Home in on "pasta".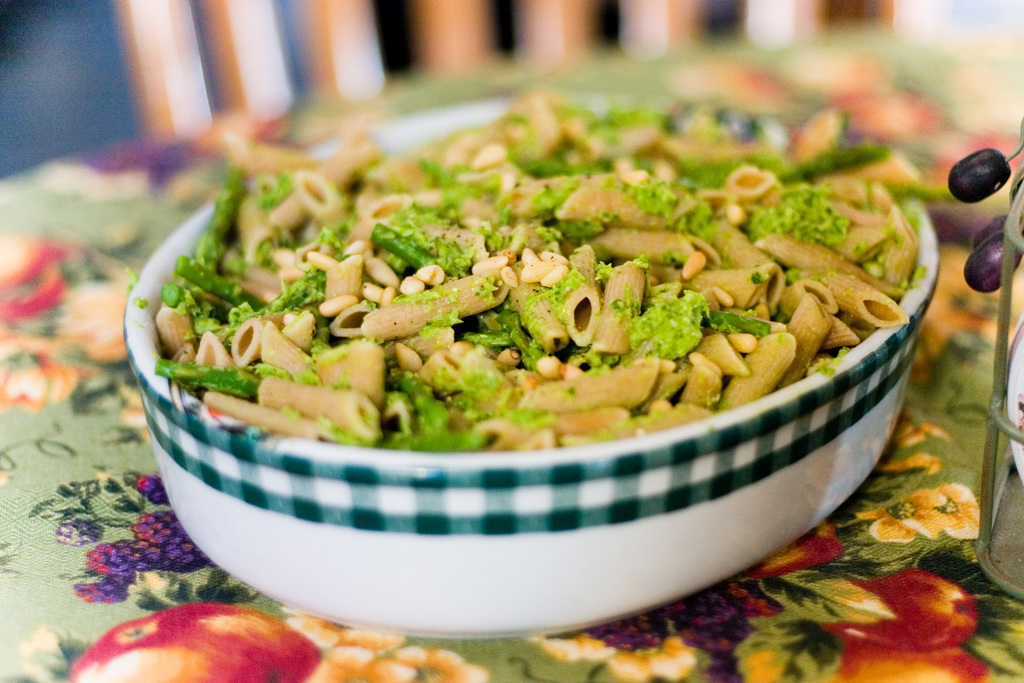
Homed in at [left=106, top=72, right=995, bottom=608].
